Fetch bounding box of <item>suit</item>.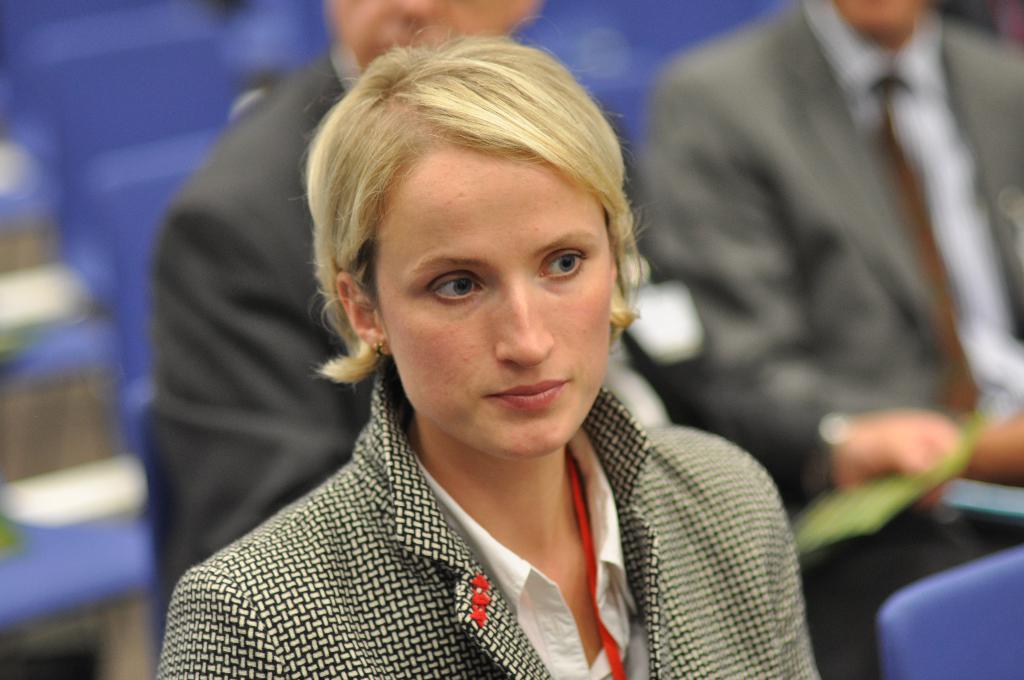
Bbox: <box>152,45,840,593</box>.
